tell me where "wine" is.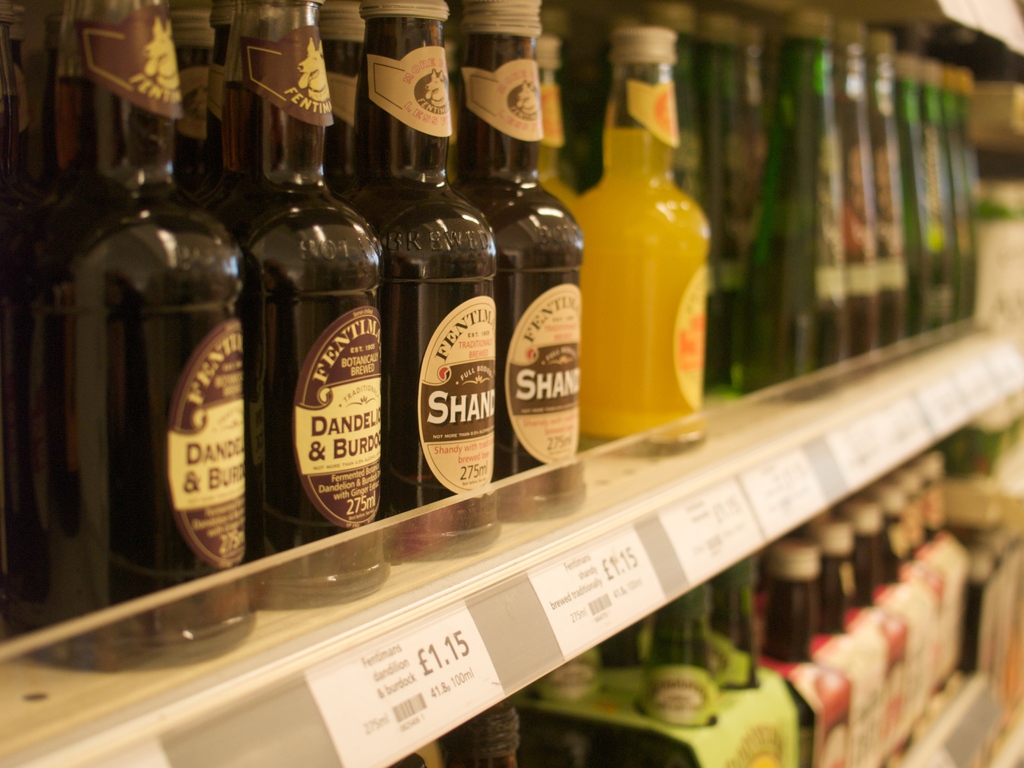
"wine" is at bbox(884, 428, 947, 557).
